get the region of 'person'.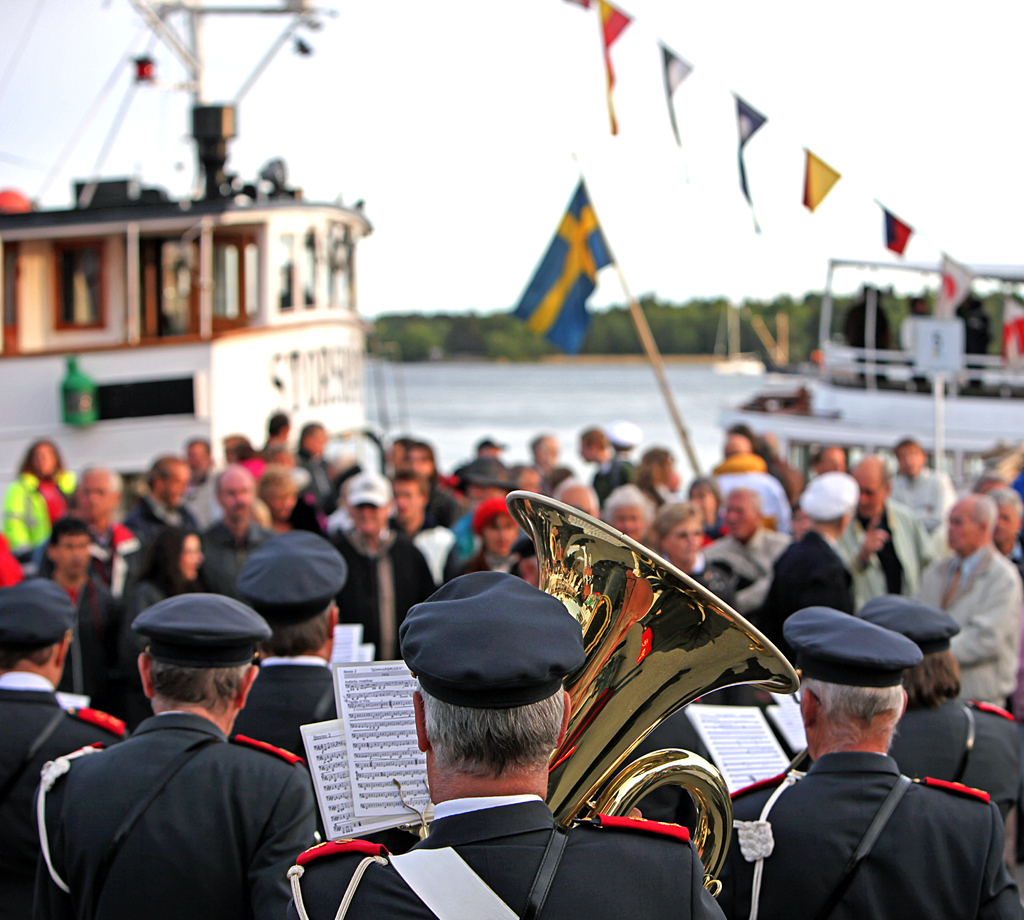
<box>605,477,652,538</box>.
